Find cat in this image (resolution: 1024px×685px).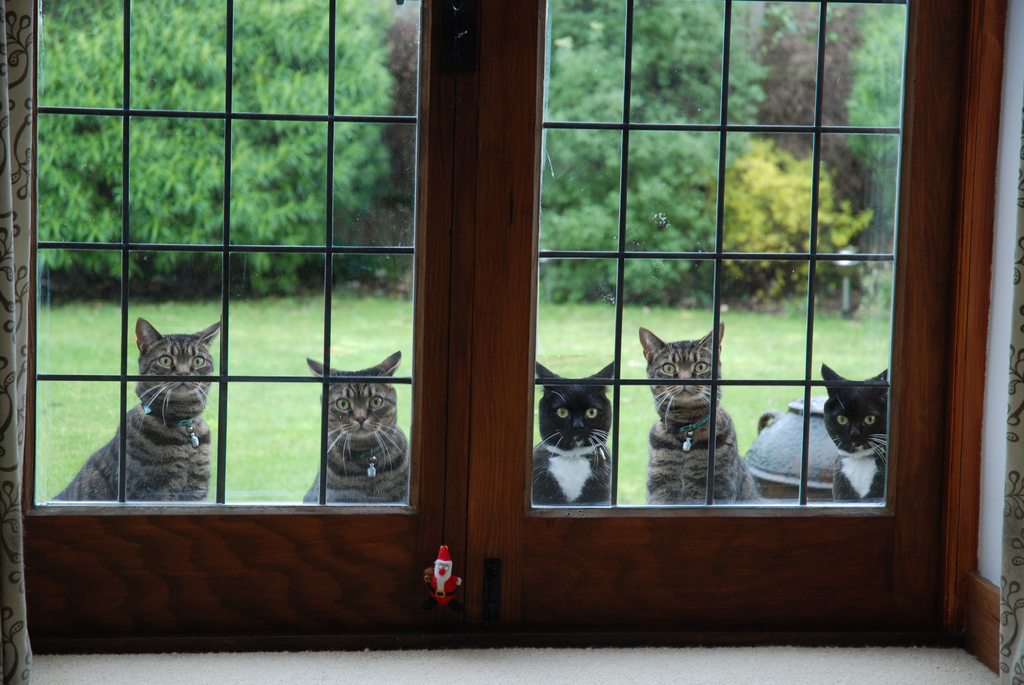
x1=537, y1=361, x2=617, y2=509.
